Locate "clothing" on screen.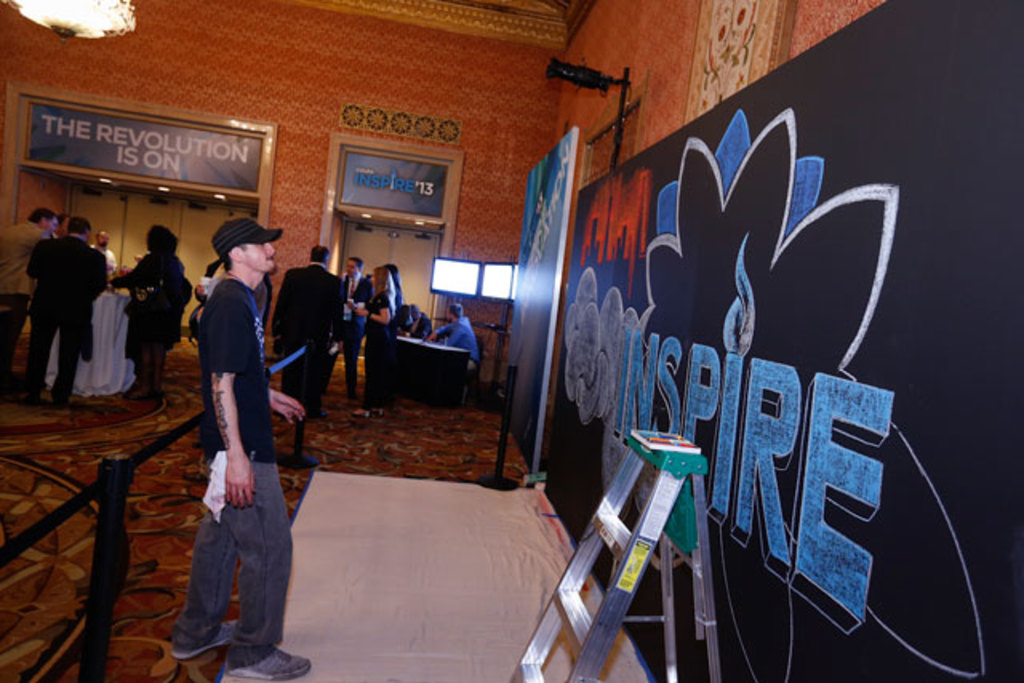
On screen at [0, 232, 48, 376].
